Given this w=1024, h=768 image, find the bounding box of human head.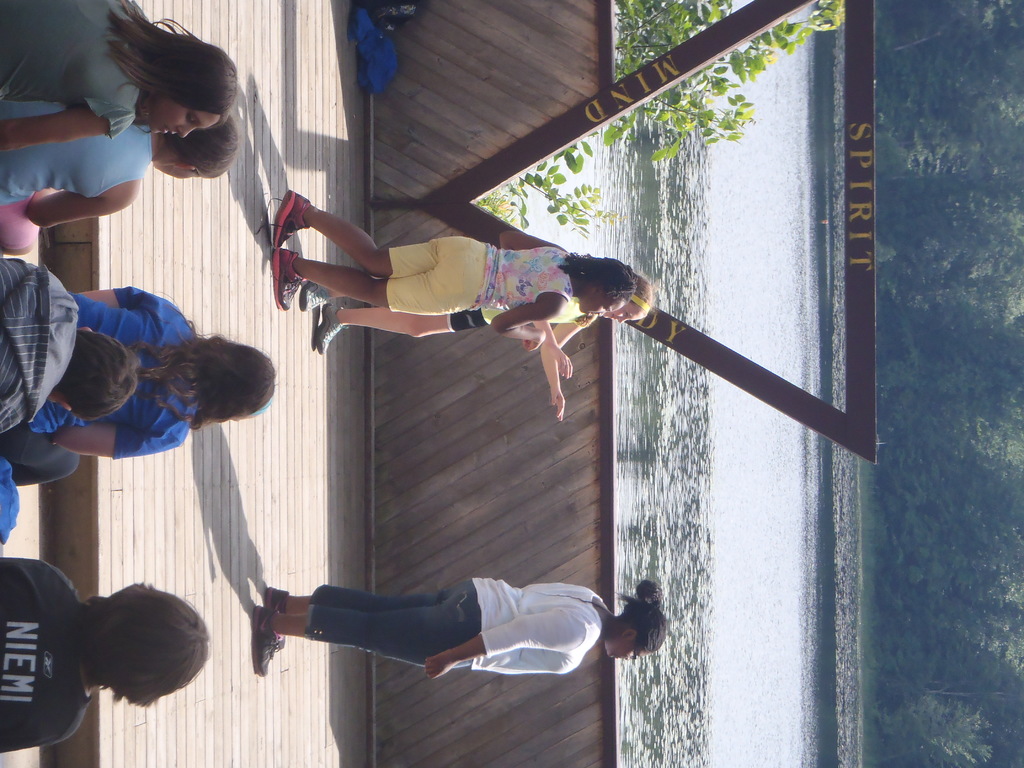
bbox=[606, 582, 666, 660].
